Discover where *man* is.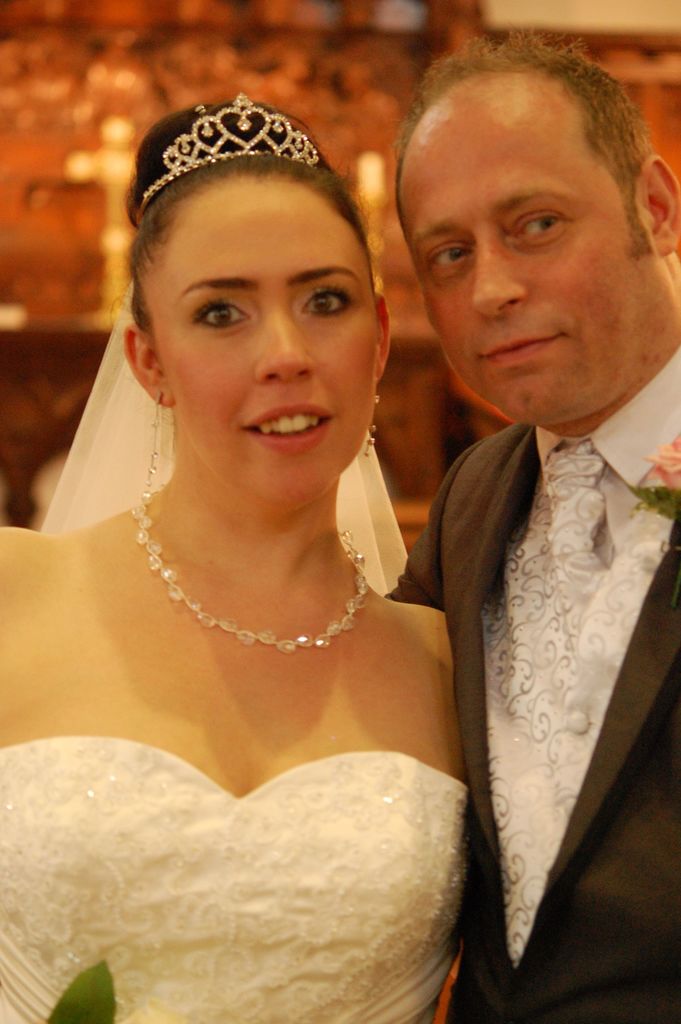
Discovered at x1=381 y1=19 x2=680 y2=1023.
